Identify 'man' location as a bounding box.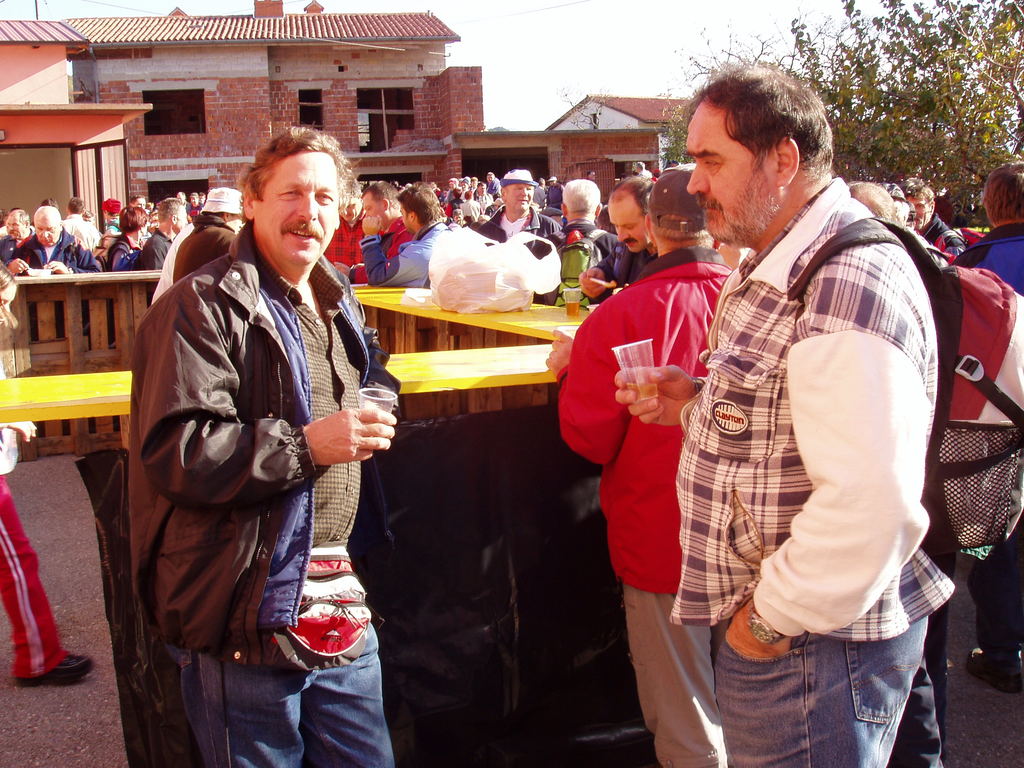
<box>885,183,904,228</box>.
